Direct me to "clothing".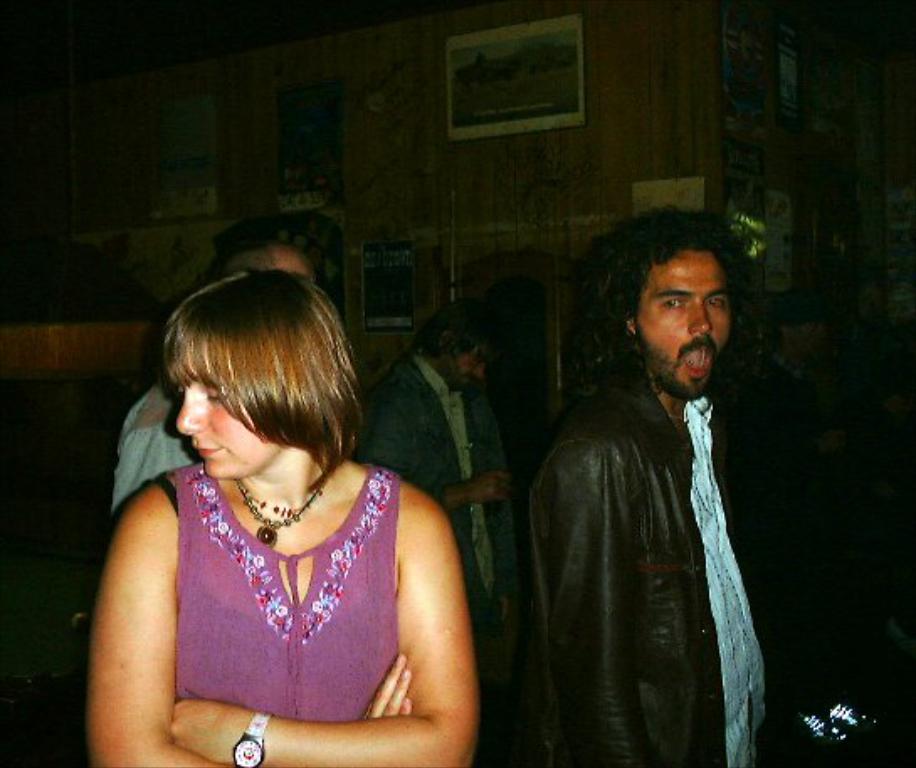
Direction: [506,296,782,765].
